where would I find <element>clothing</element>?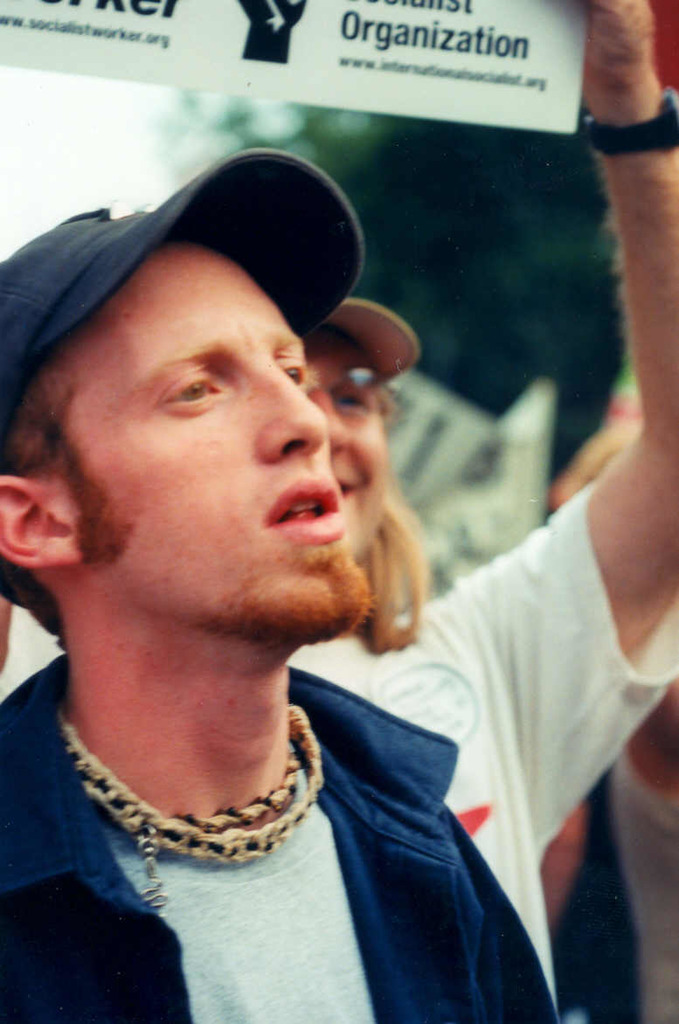
At 296, 484, 676, 999.
